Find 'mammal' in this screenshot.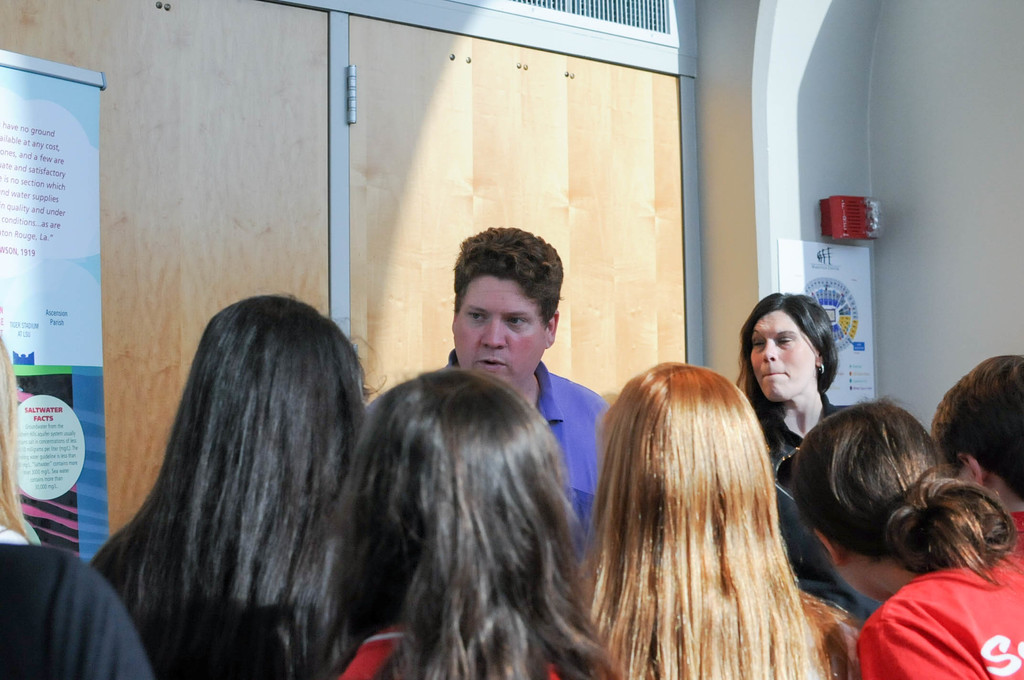
The bounding box for 'mammal' is (left=733, top=290, right=858, bottom=624).
